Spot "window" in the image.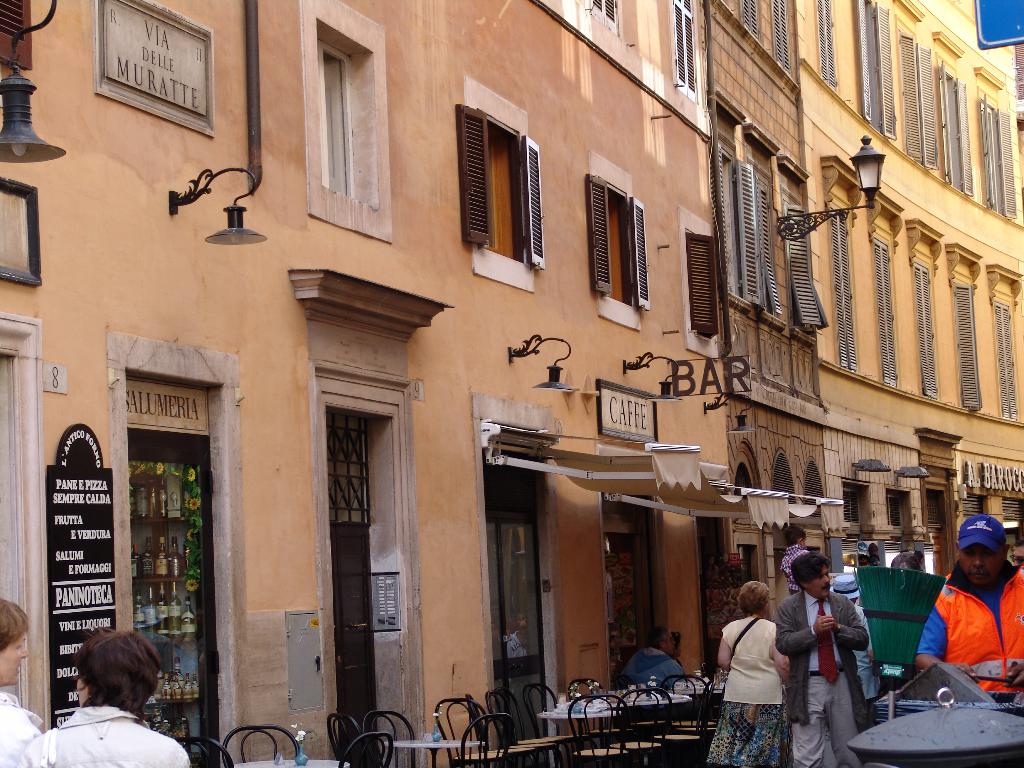
"window" found at 776,200,820,335.
